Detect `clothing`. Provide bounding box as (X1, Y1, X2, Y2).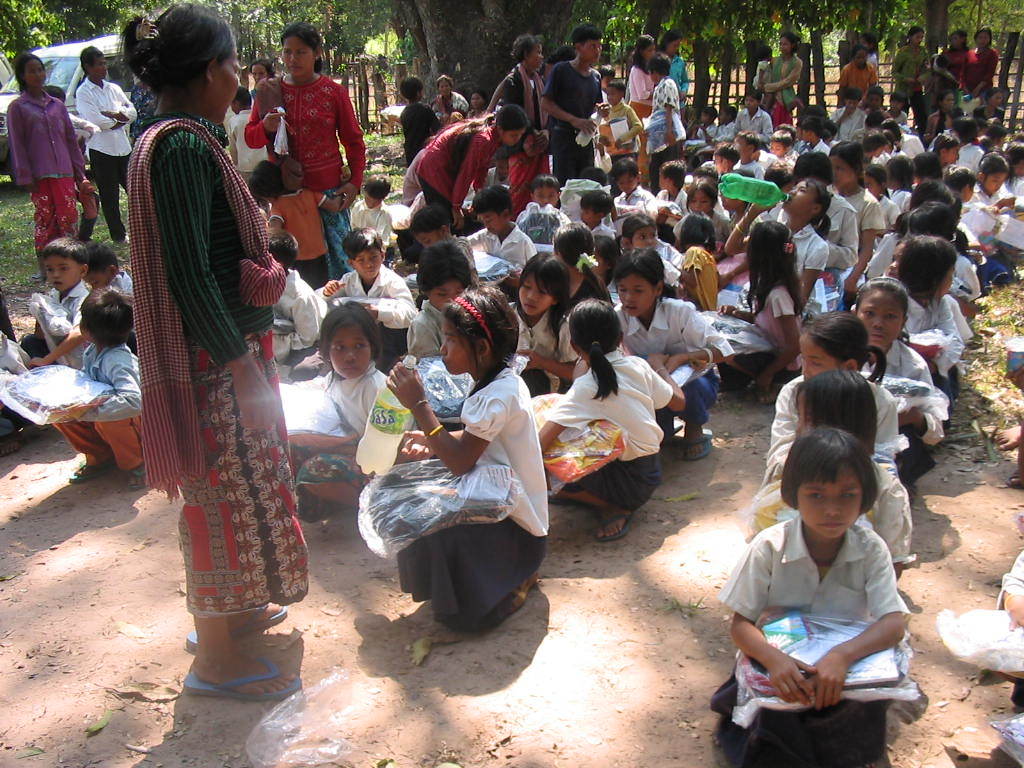
(402, 103, 438, 160).
